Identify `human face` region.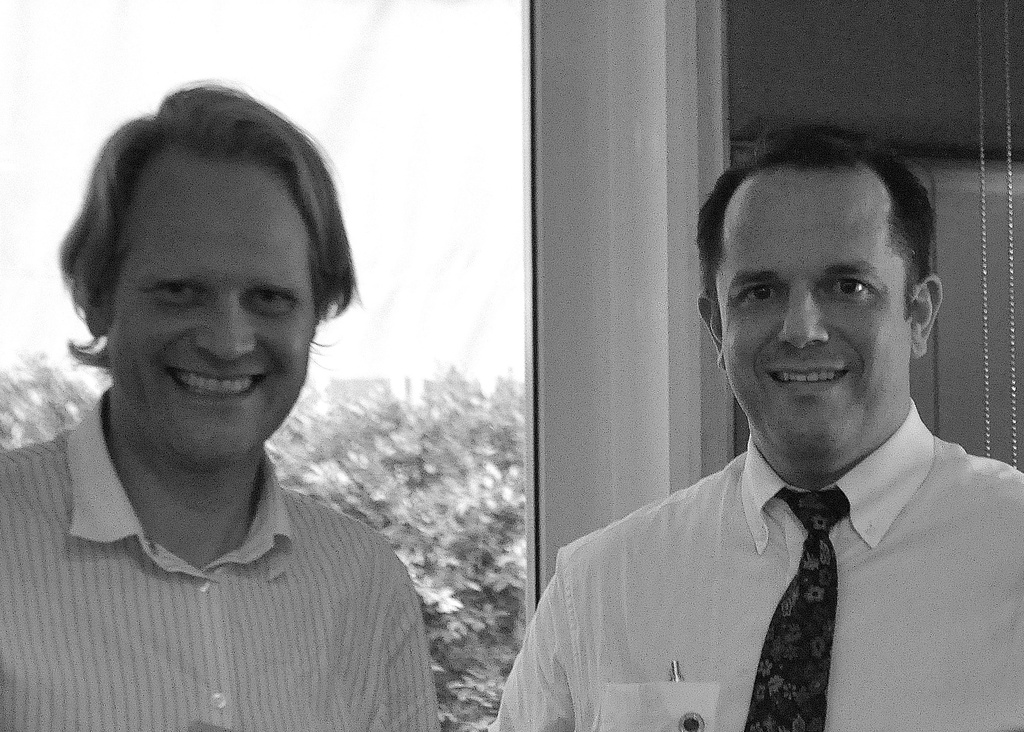
Region: x1=719 y1=174 x2=907 y2=475.
